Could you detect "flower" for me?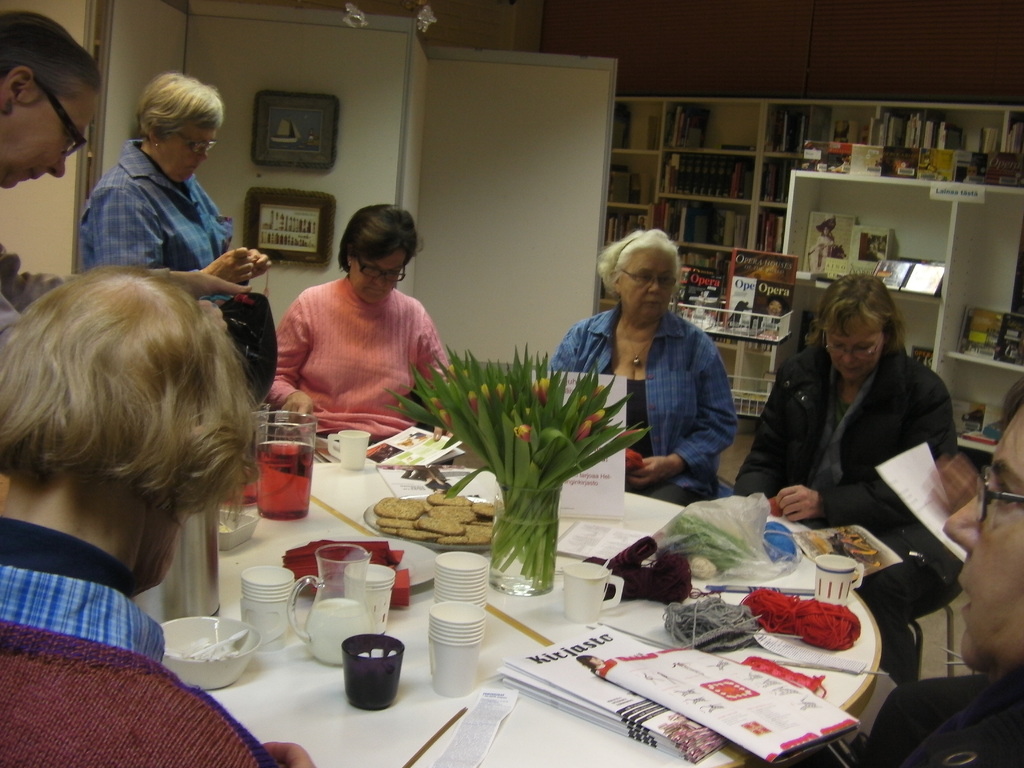
Detection result: select_region(537, 378, 548, 401).
